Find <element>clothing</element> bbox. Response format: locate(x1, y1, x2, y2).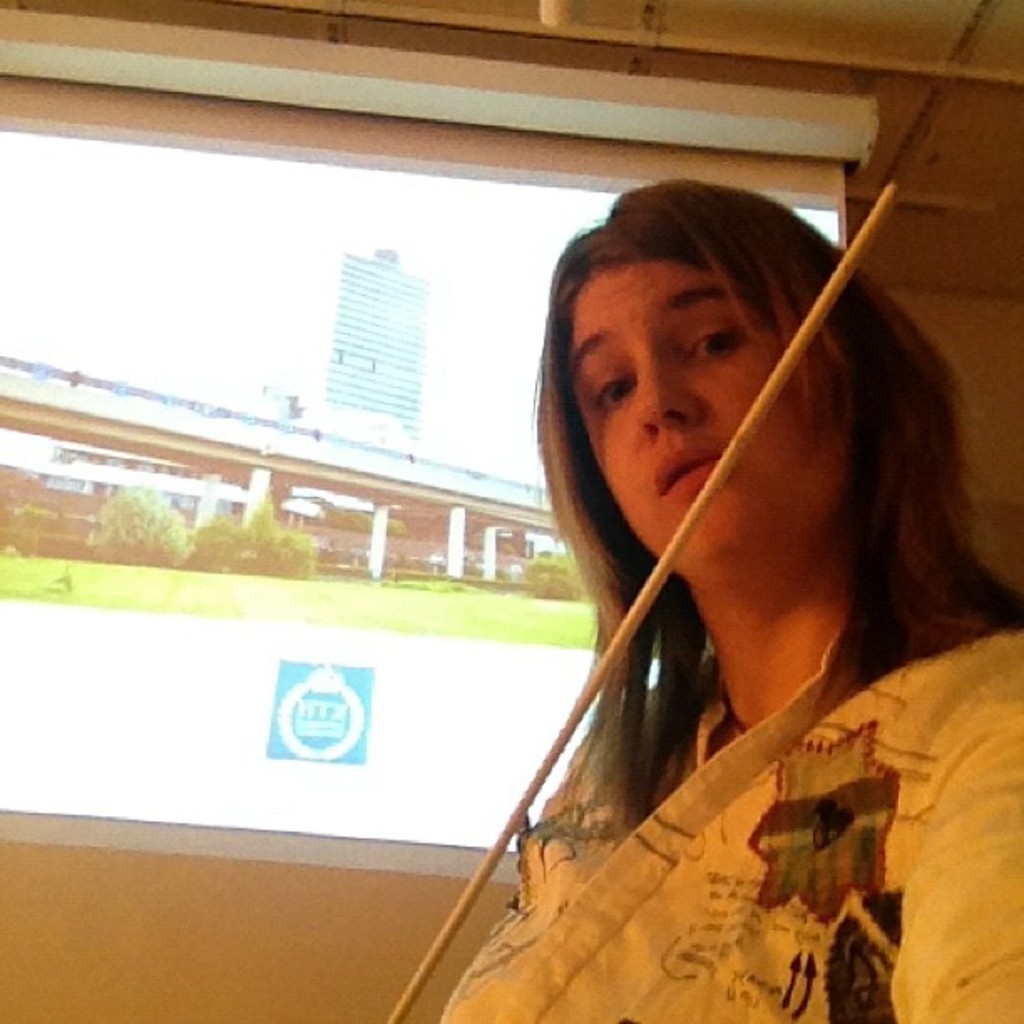
locate(442, 617, 1022, 1022).
